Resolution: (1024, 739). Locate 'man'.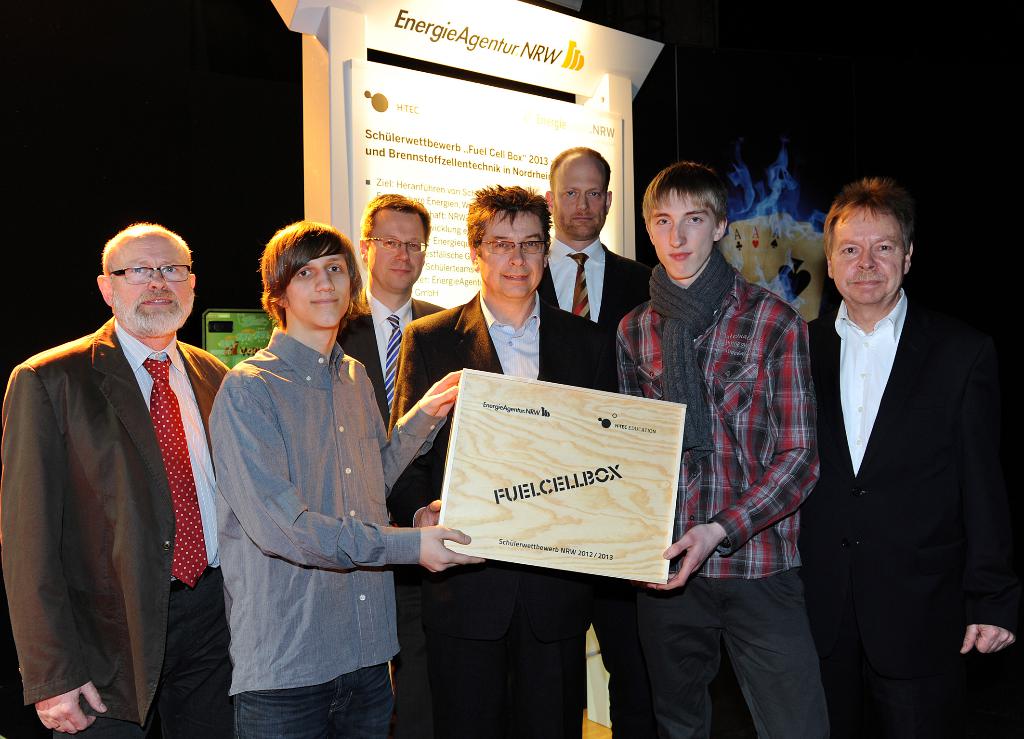
bbox=(623, 162, 849, 738).
